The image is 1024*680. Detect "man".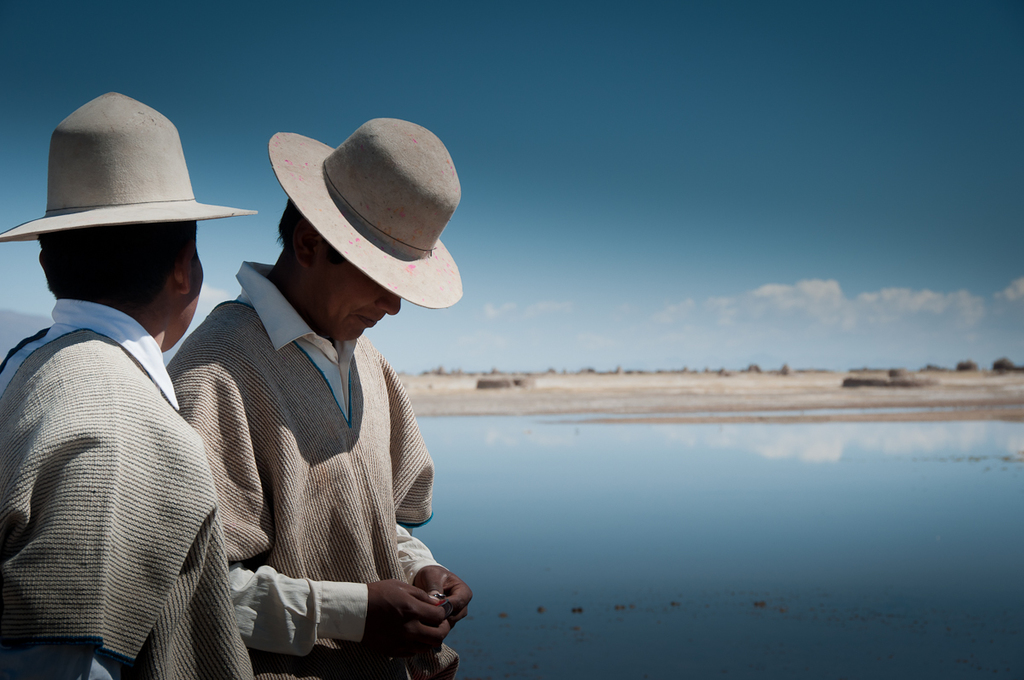
Detection: BBox(0, 94, 261, 679).
